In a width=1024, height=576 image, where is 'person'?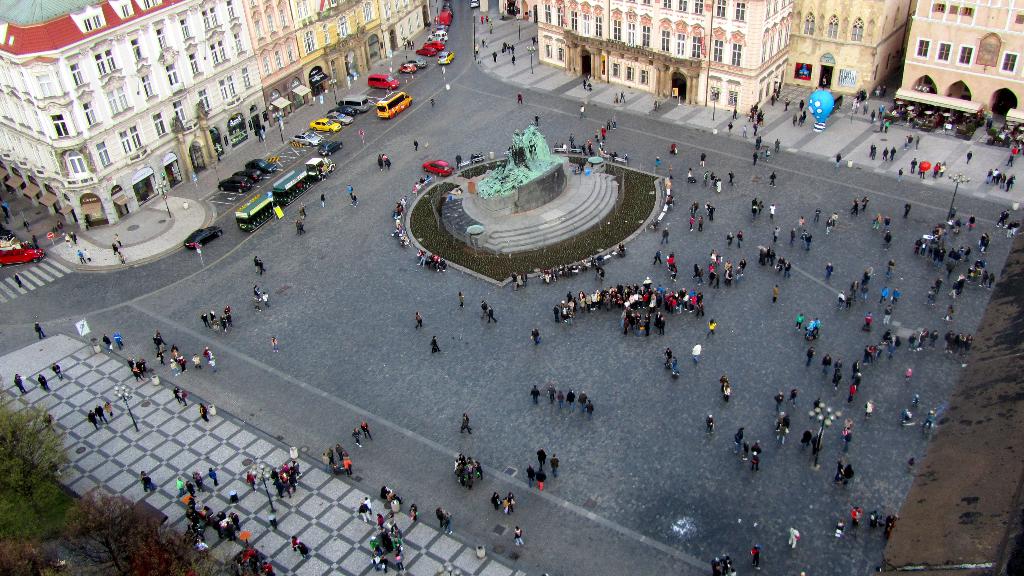
(800,216,804,224).
